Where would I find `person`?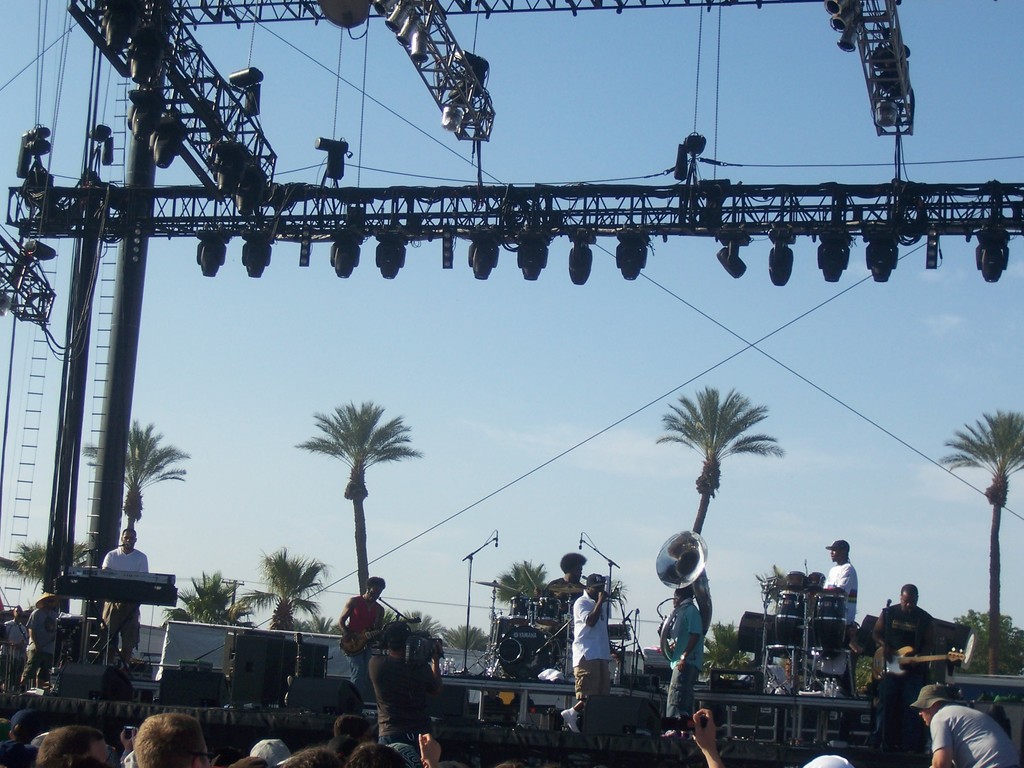
At bbox(248, 734, 292, 767).
